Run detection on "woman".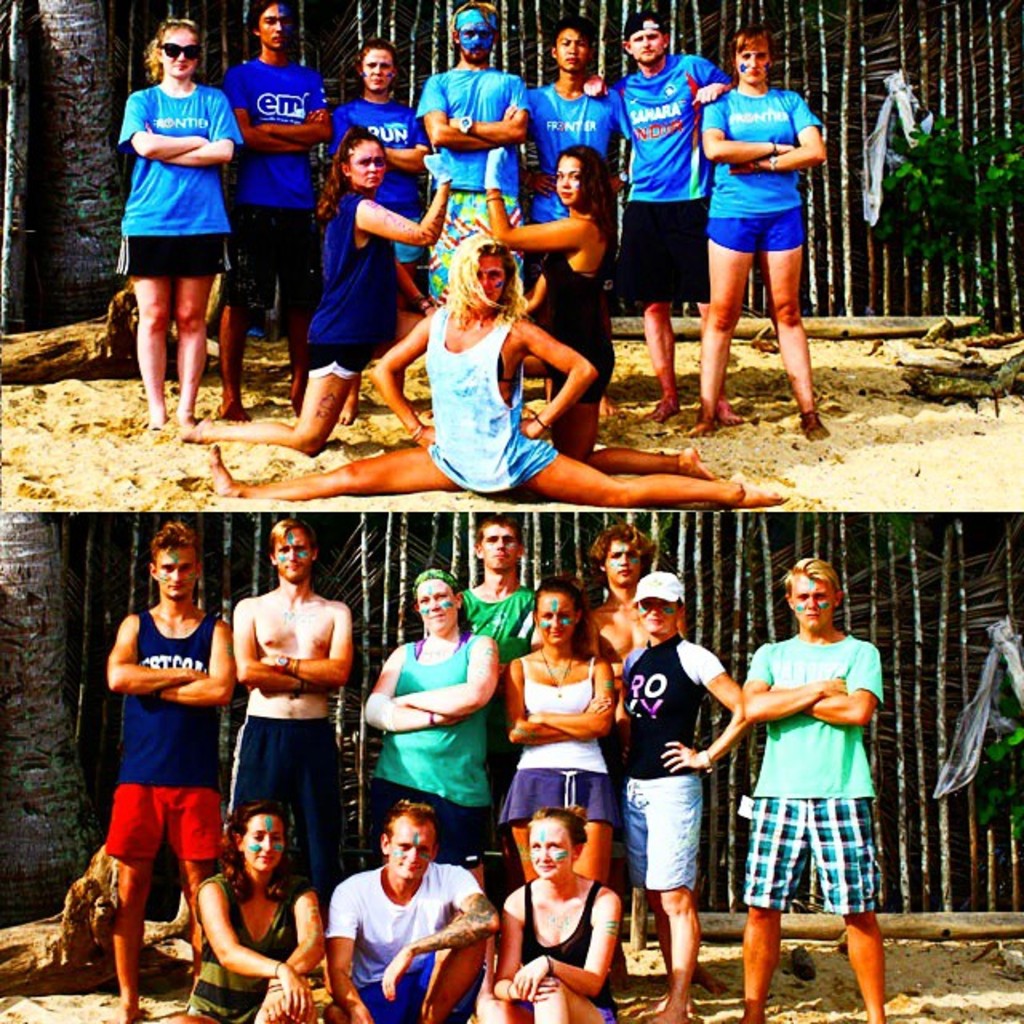
Result: {"left": 326, "top": 37, "right": 429, "bottom": 309}.
